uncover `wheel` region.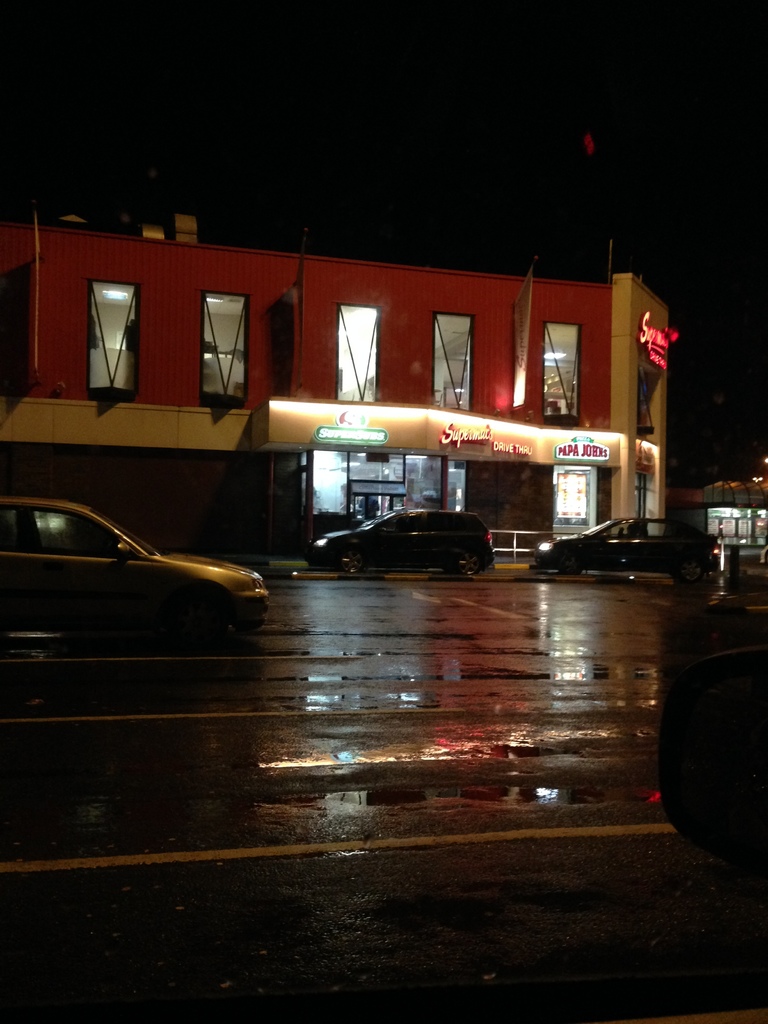
Uncovered: left=340, top=546, right=371, bottom=570.
